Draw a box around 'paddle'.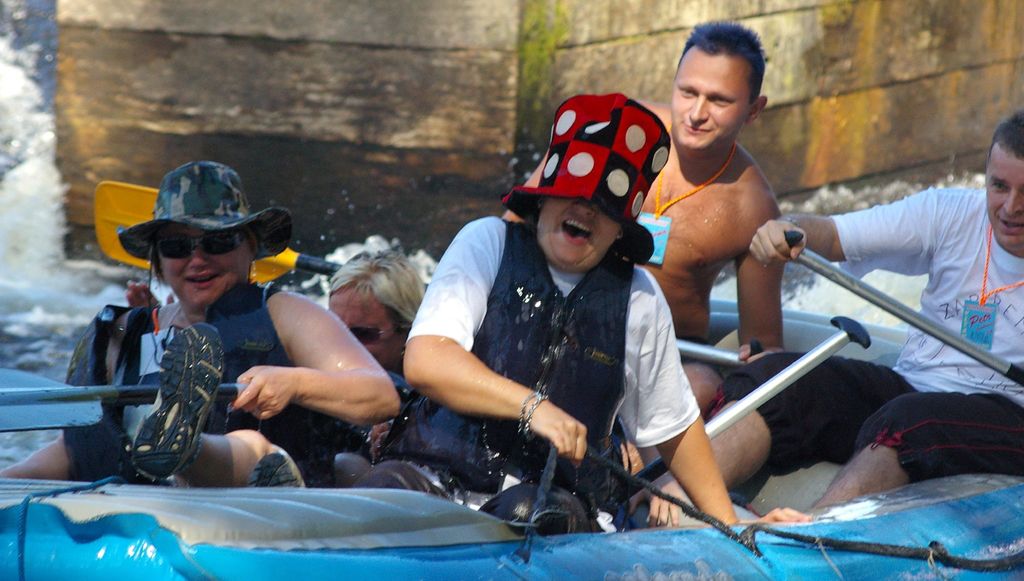
790 226 1023 392.
